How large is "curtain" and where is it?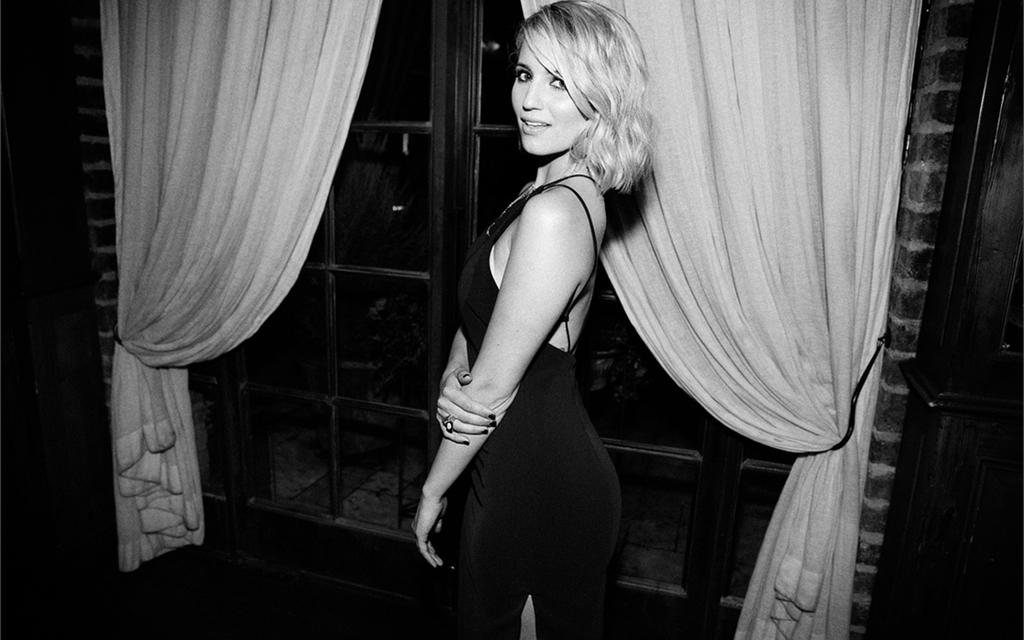
Bounding box: select_region(66, 10, 372, 581).
